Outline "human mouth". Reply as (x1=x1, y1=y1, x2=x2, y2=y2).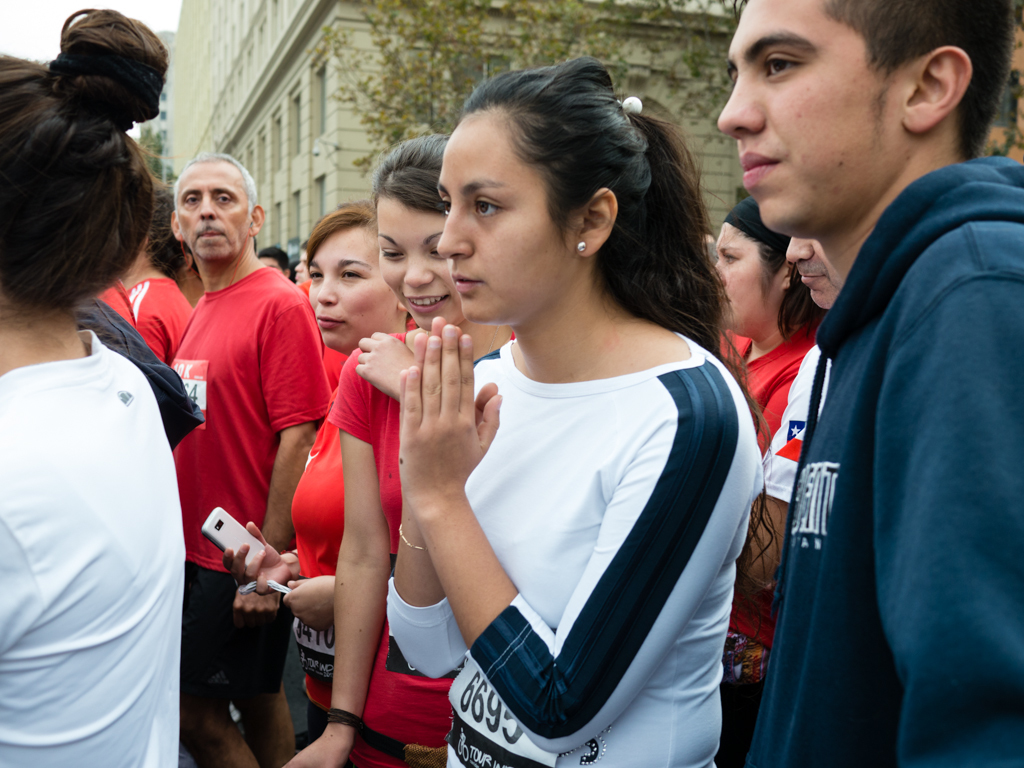
(x1=451, y1=265, x2=482, y2=297).
